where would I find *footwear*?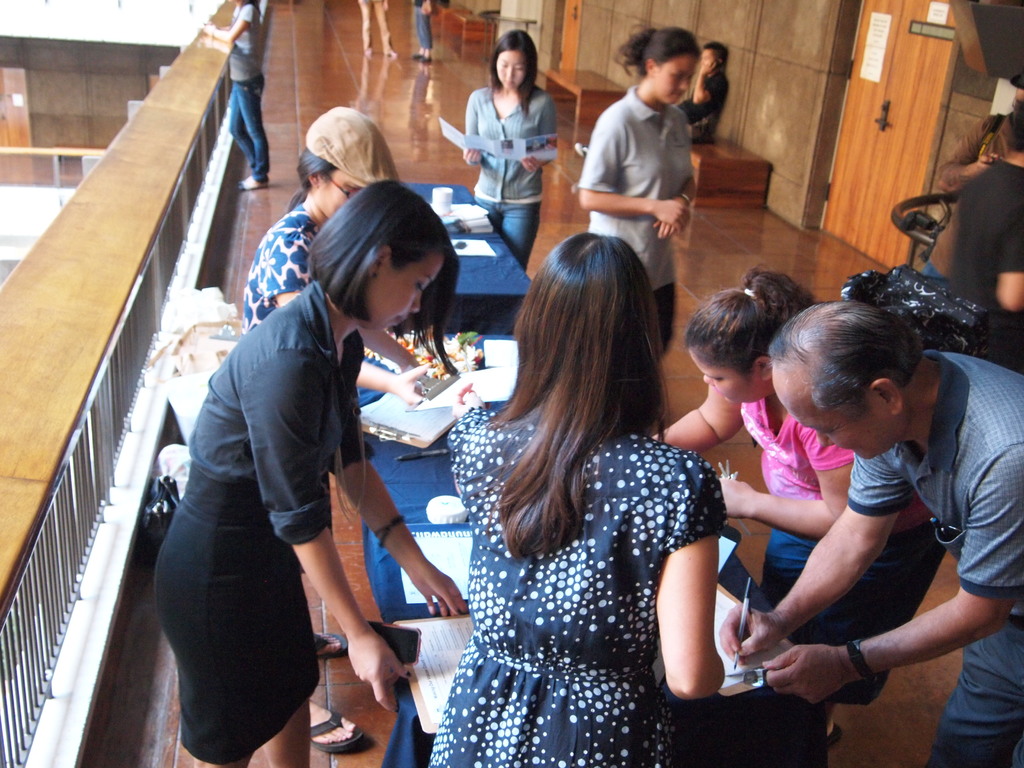
At 577 141 588 157.
